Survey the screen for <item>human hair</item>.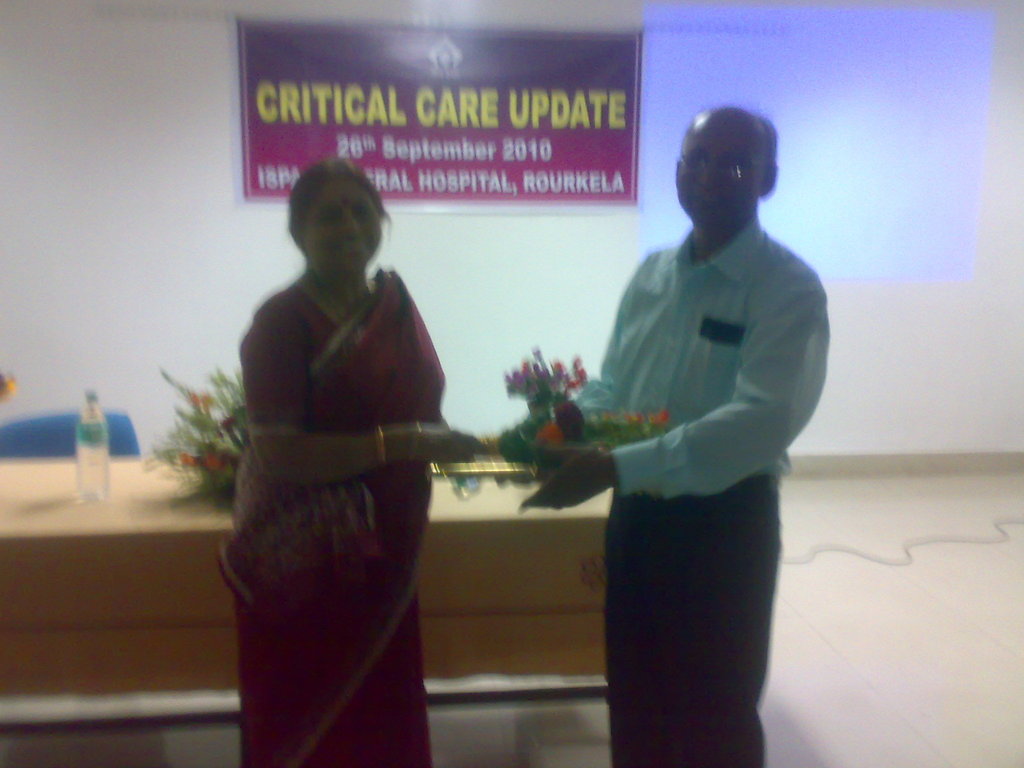
Survey found: 764:116:779:170.
